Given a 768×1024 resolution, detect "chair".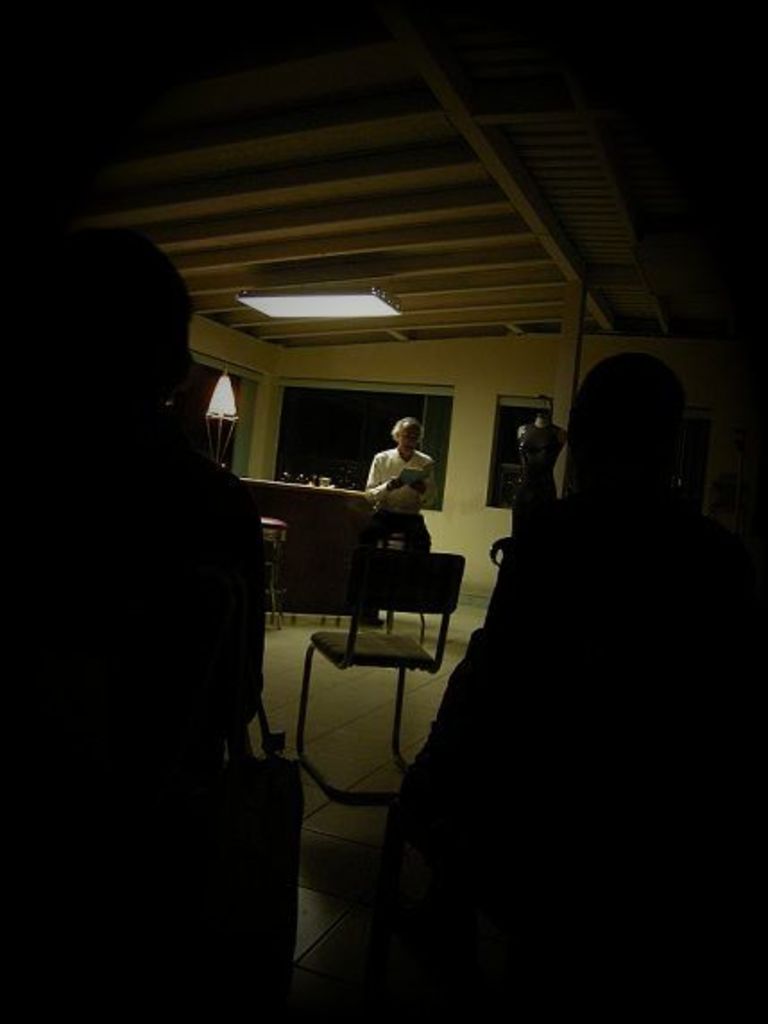
<bbox>303, 542, 458, 802</bbox>.
